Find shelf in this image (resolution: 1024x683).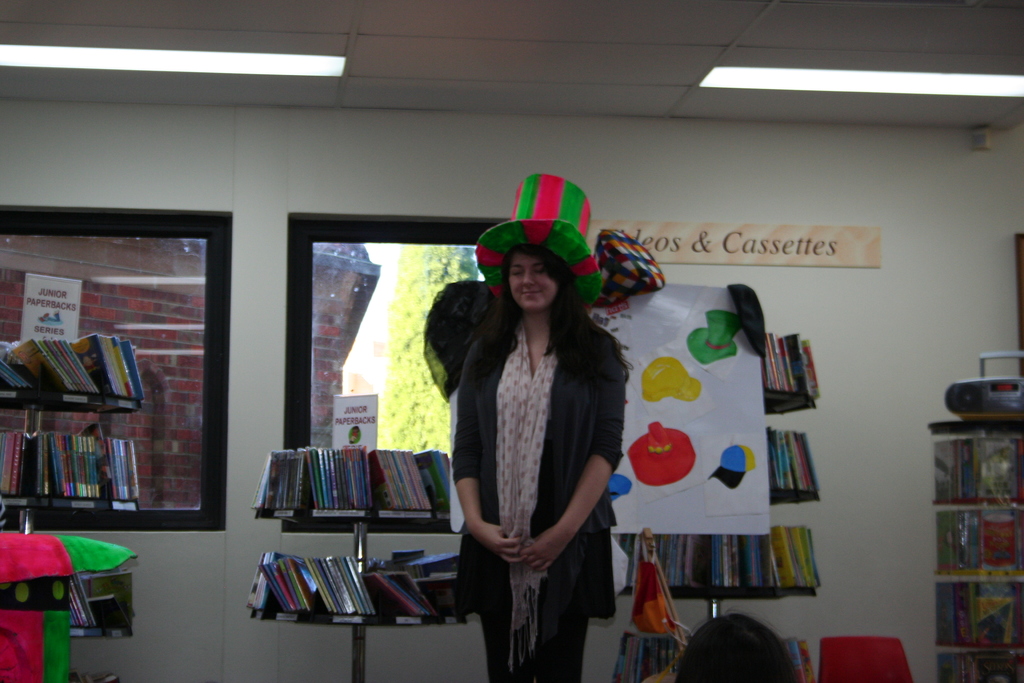
x1=744 y1=419 x2=814 y2=506.
